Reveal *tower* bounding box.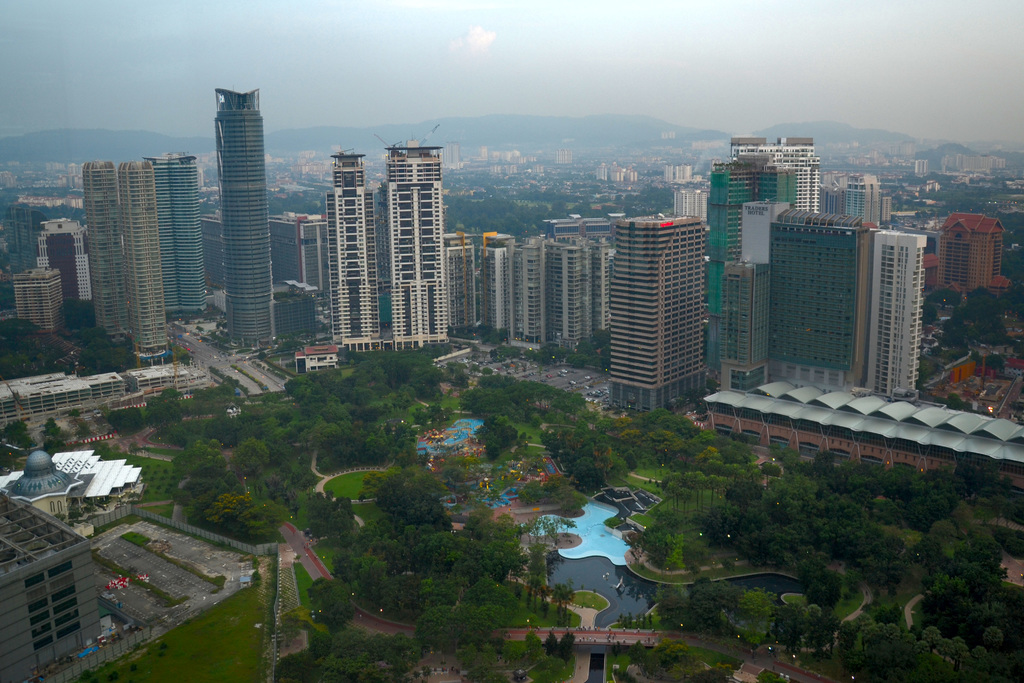
Revealed: {"left": 836, "top": 167, "right": 883, "bottom": 227}.
